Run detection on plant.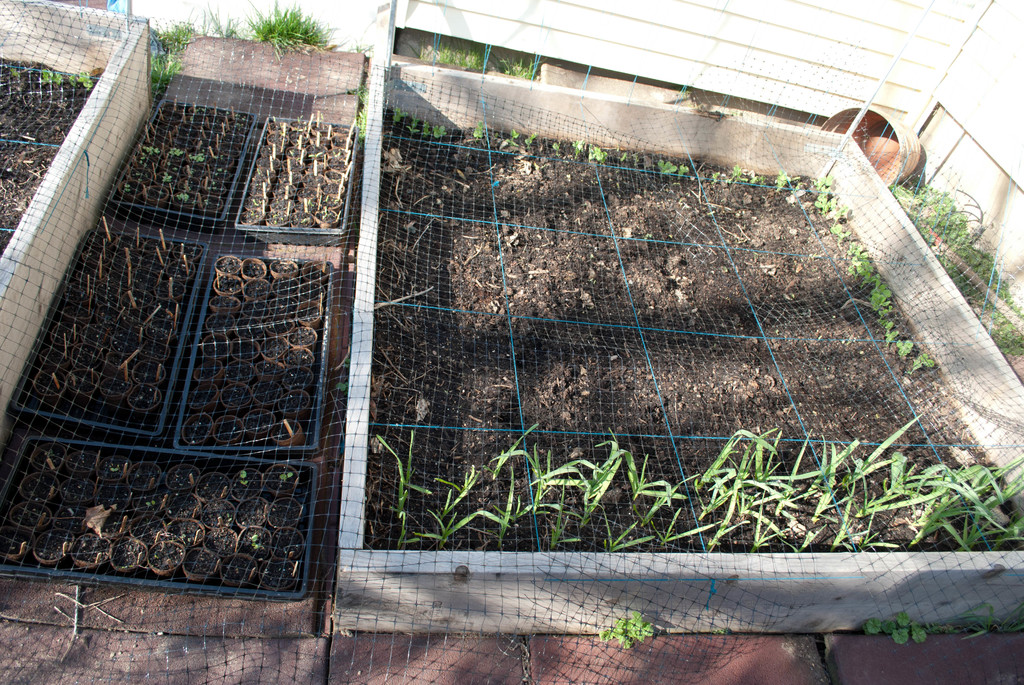
Result: <bbox>524, 129, 536, 148</bbox>.
